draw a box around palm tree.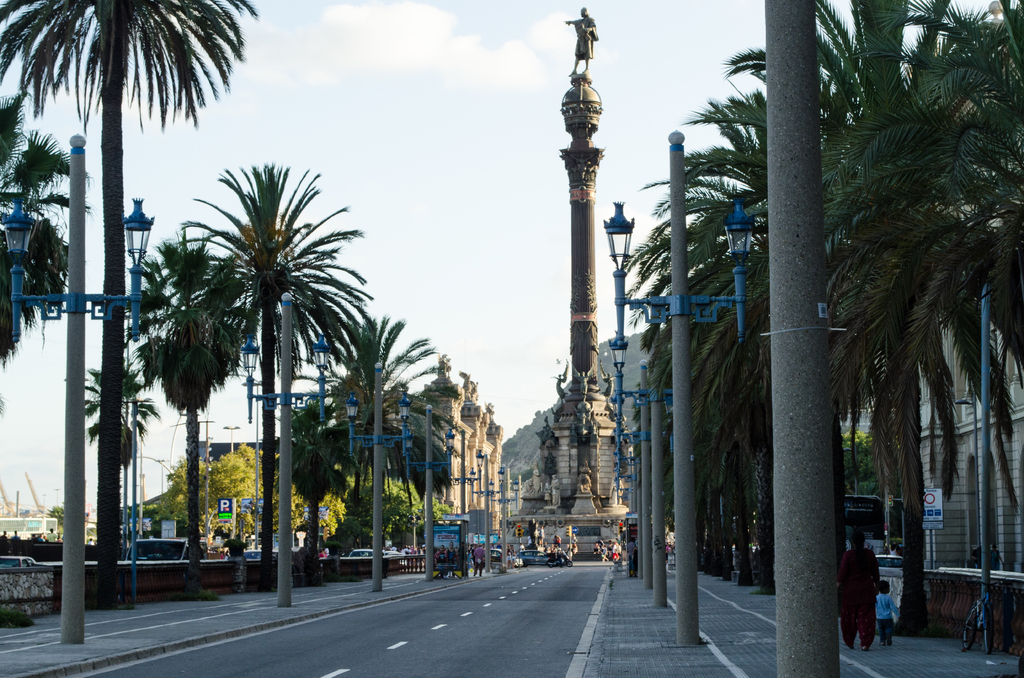
{"left": 0, "top": 97, "right": 56, "bottom": 353}.
